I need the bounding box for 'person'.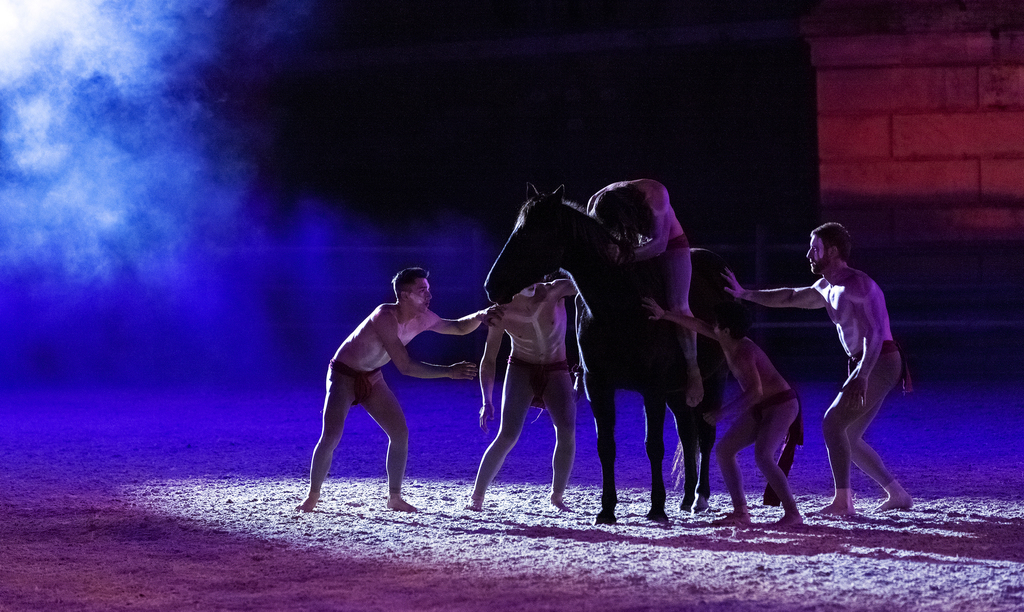
Here it is: x1=586, y1=173, x2=704, y2=407.
